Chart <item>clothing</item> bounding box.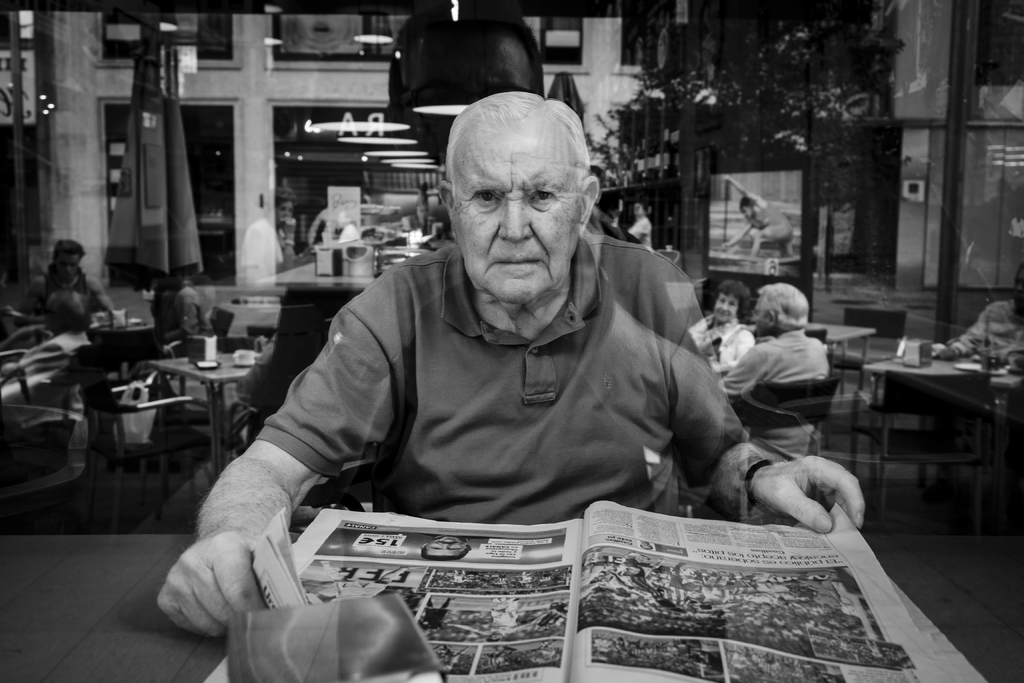
Charted: 40 270 86 294.
